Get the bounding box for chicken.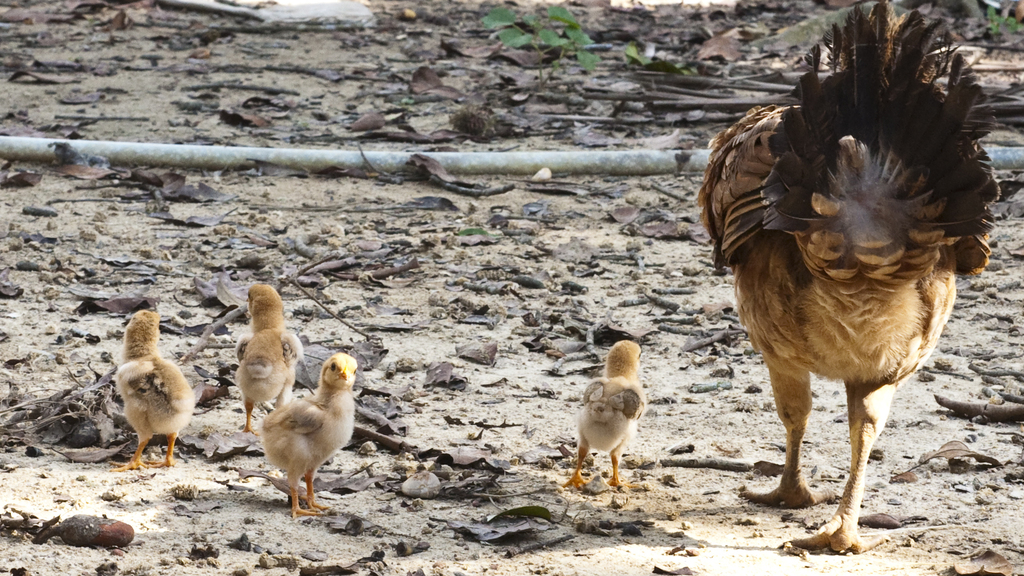
bbox=[693, 37, 1012, 531].
